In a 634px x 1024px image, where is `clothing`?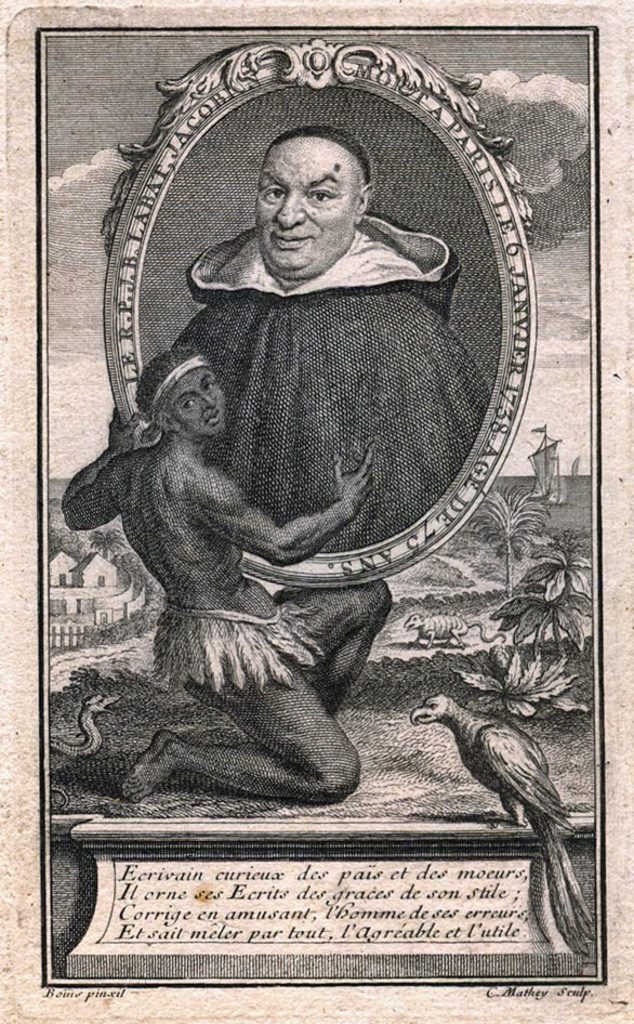
Rect(148, 599, 330, 696).
